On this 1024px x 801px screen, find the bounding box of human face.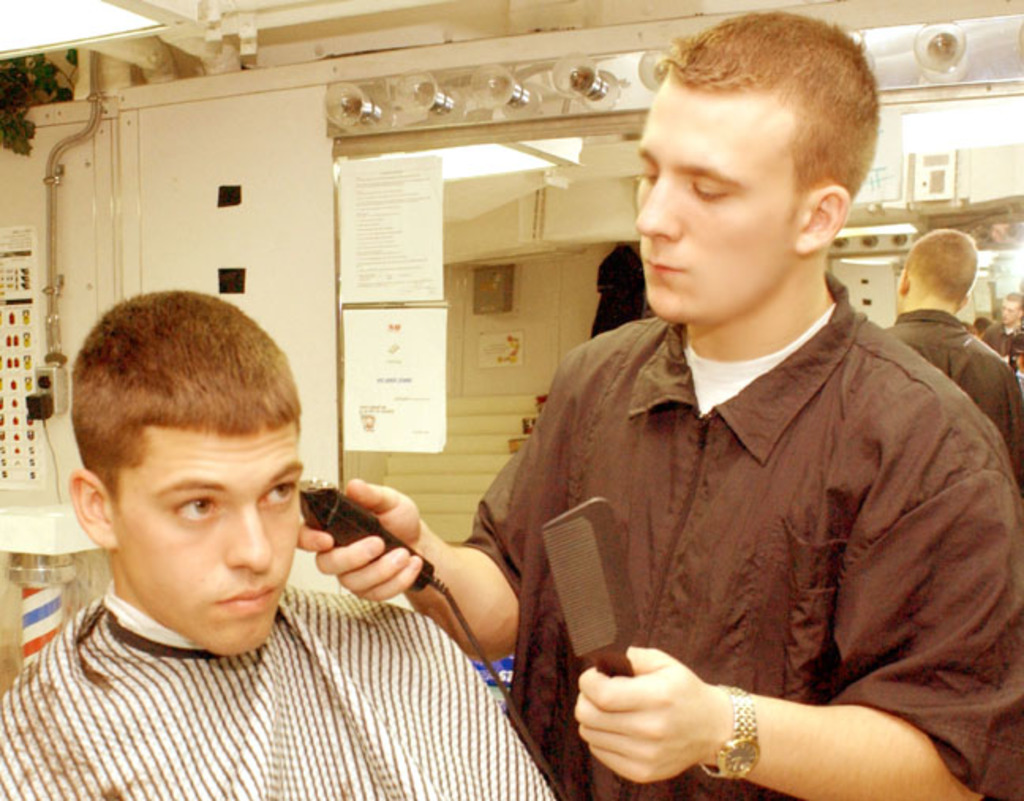
Bounding box: left=635, top=74, right=806, bottom=324.
